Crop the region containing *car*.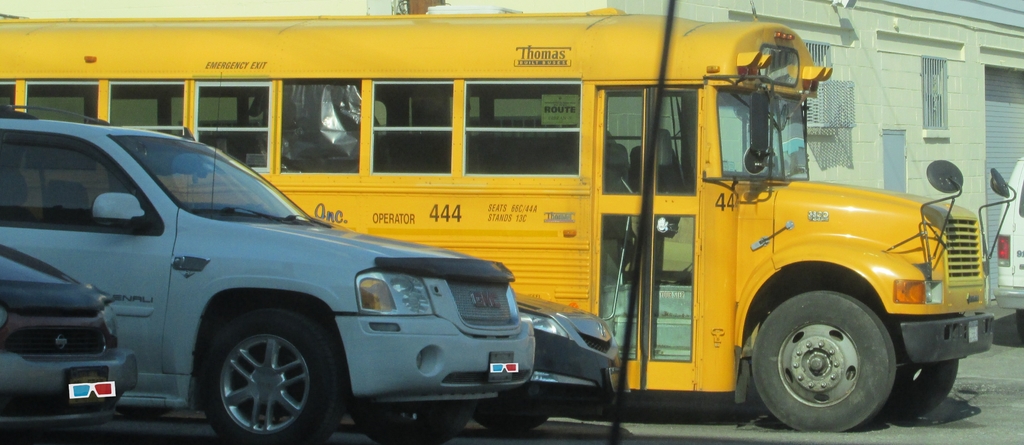
Crop region: bbox=[365, 287, 627, 444].
